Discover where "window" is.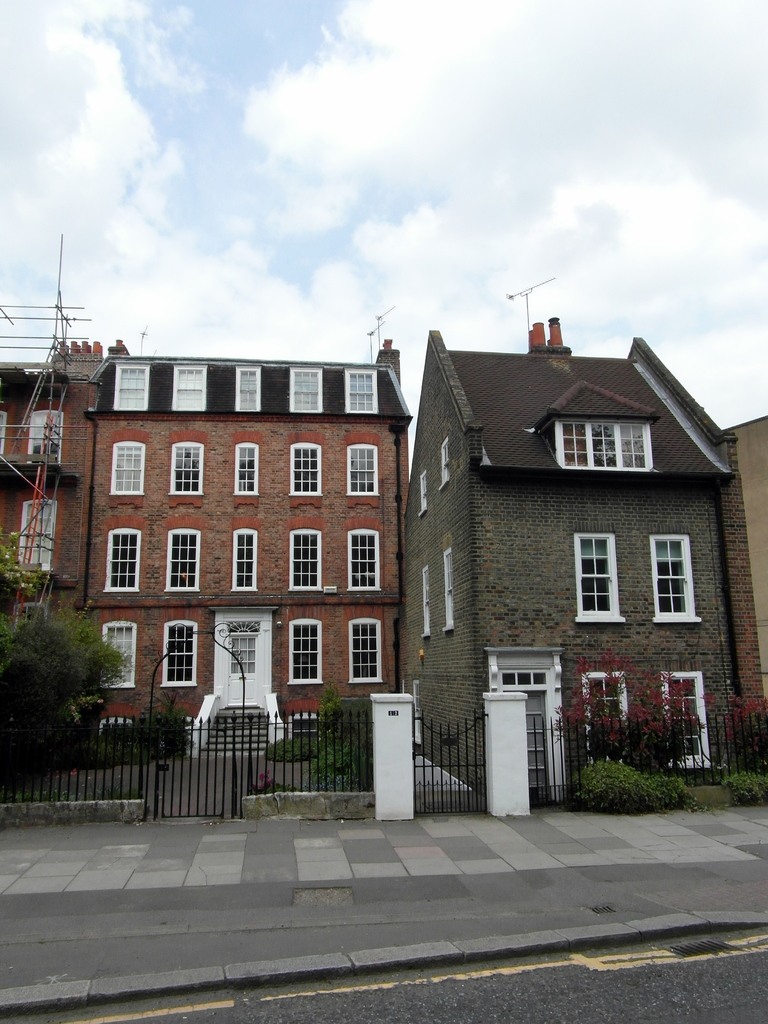
Discovered at {"x1": 105, "y1": 525, "x2": 143, "y2": 597}.
